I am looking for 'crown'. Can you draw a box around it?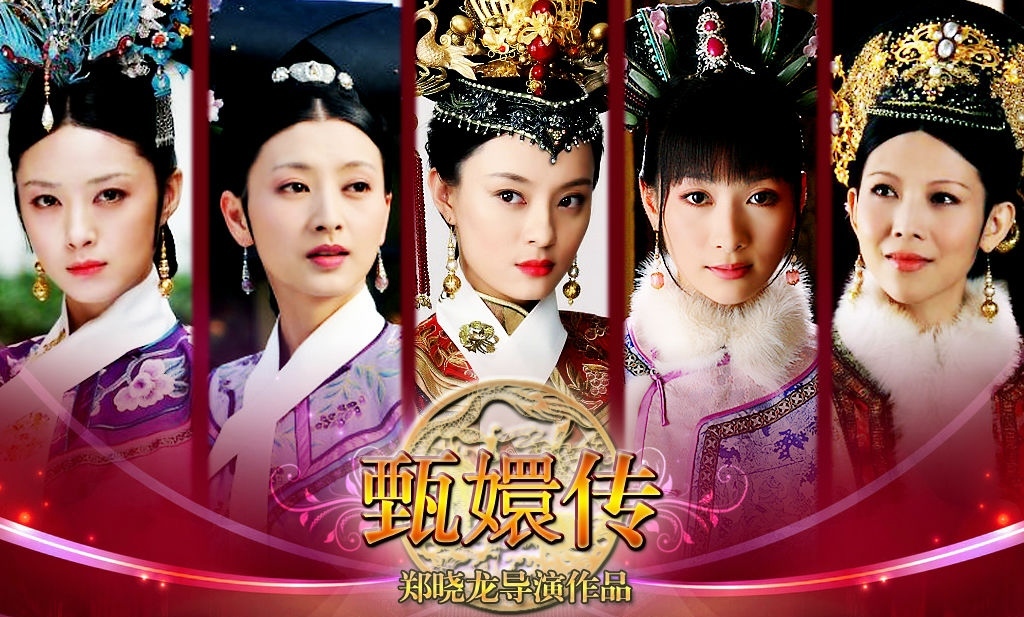
Sure, the bounding box is [0, 0, 249, 152].
